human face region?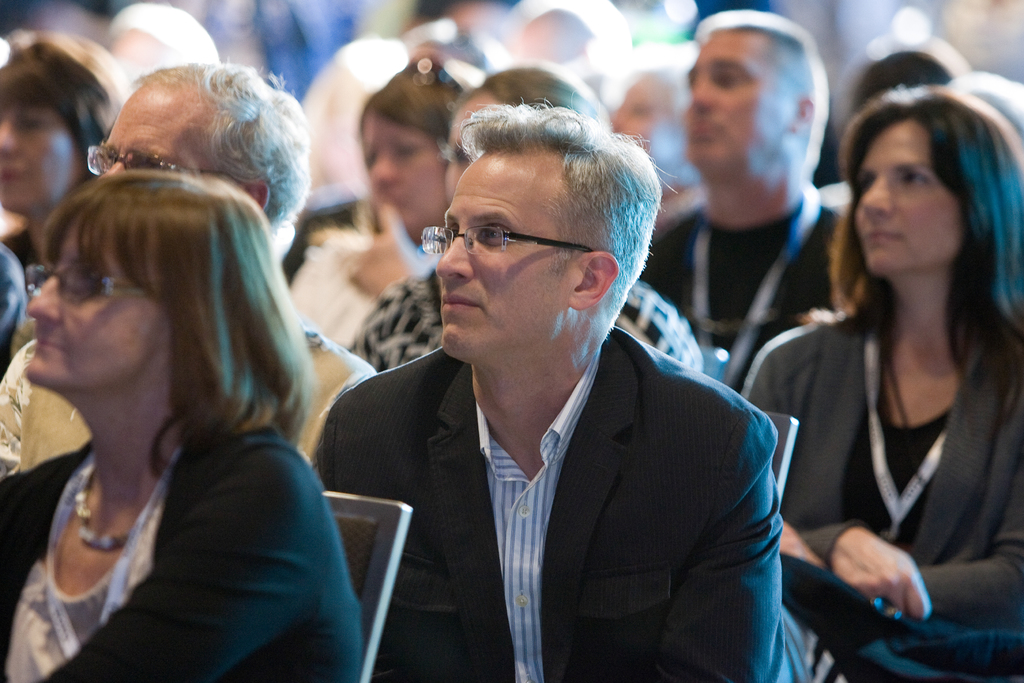
bbox=(685, 29, 790, 176)
